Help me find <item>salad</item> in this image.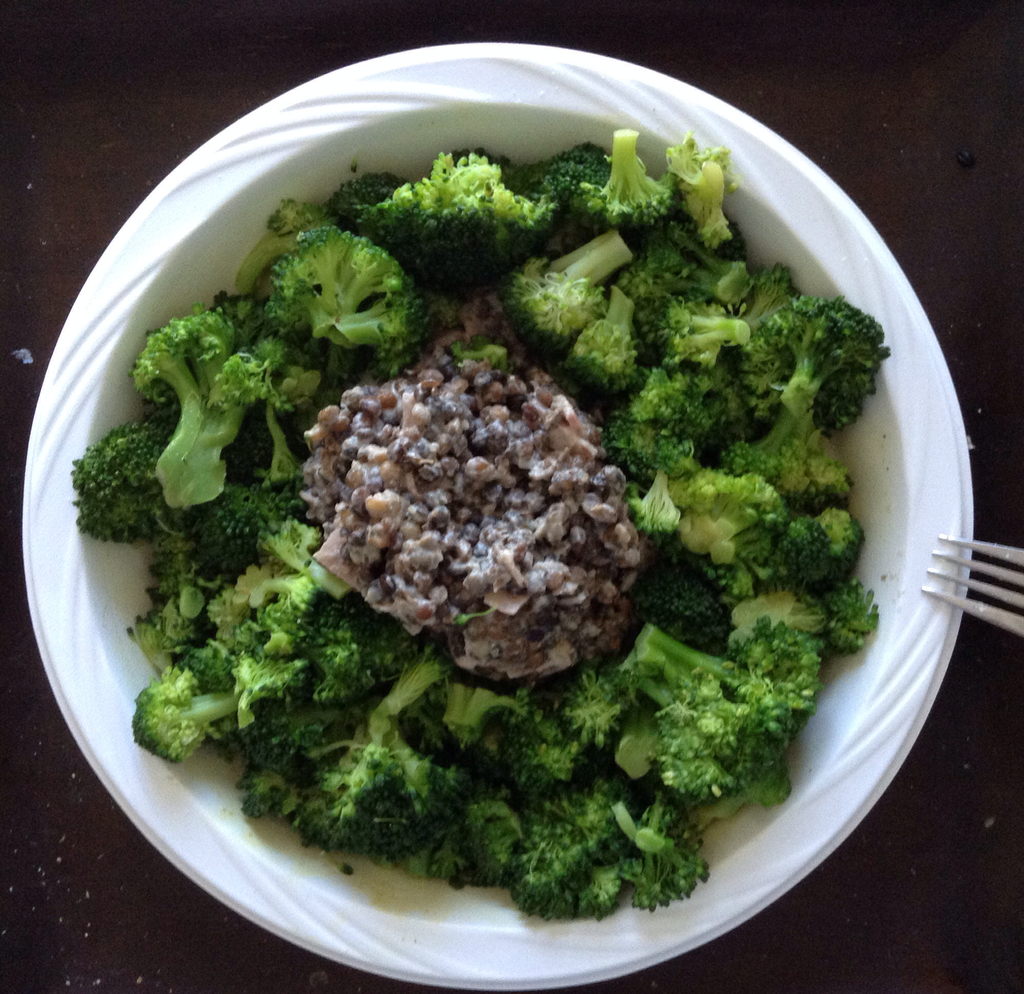
Found it: <region>69, 109, 909, 922</region>.
